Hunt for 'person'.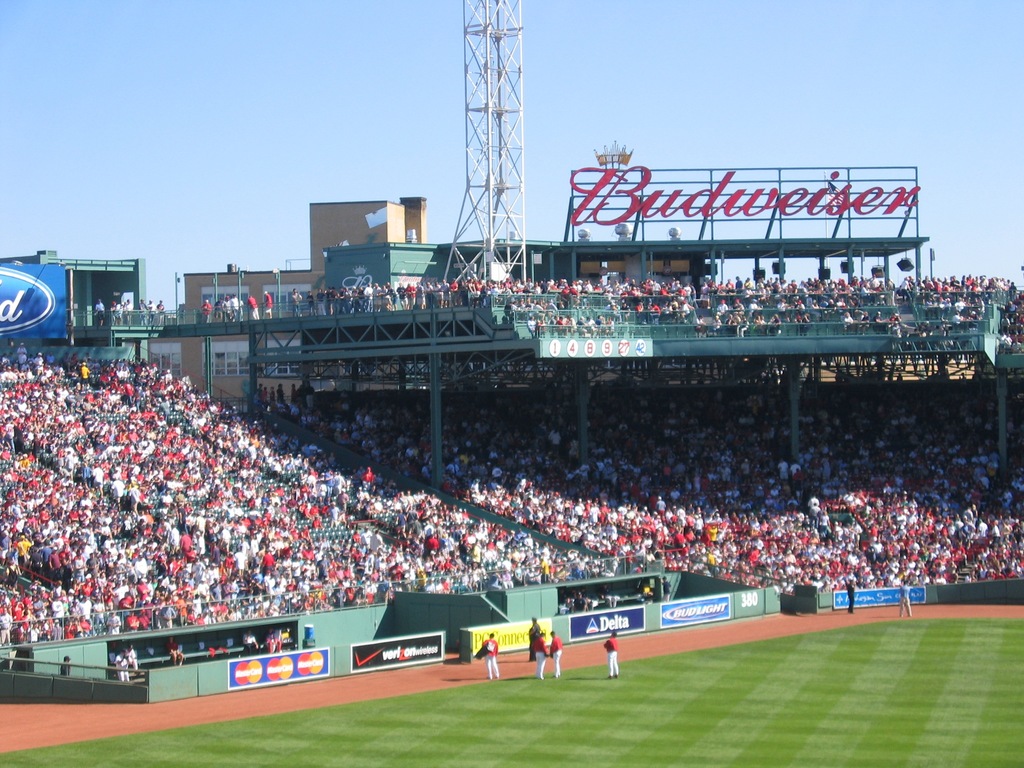
Hunted down at crop(524, 612, 542, 659).
